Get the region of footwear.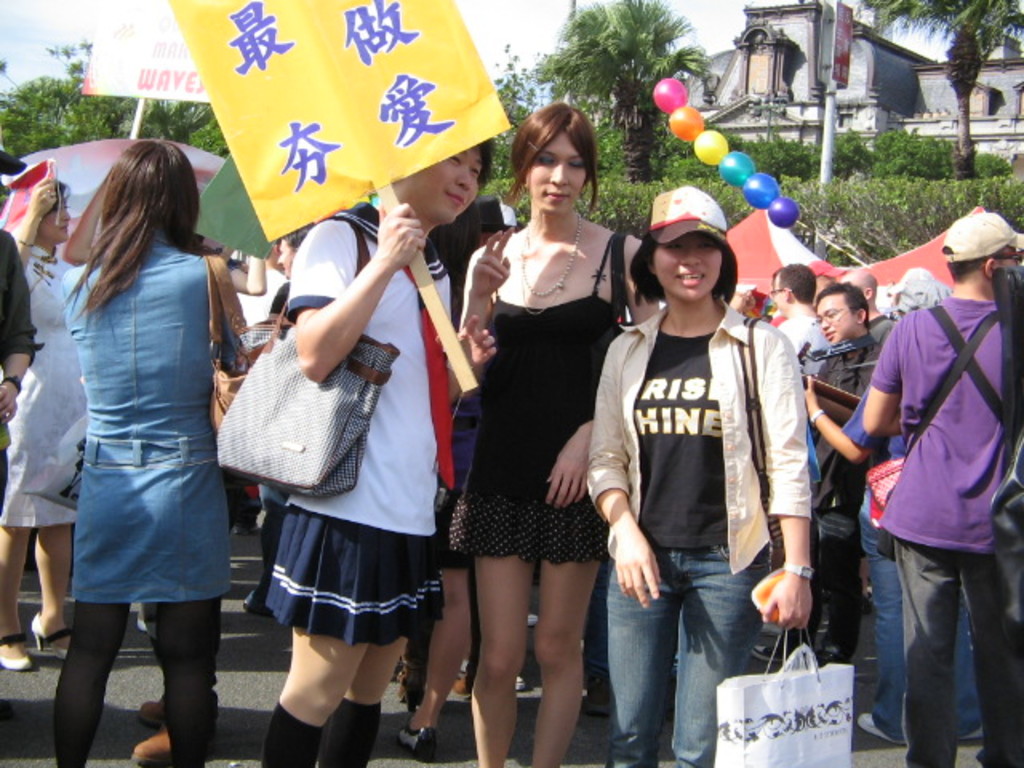
pyautogui.locateOnScreen(389, 710, 437, 749).
